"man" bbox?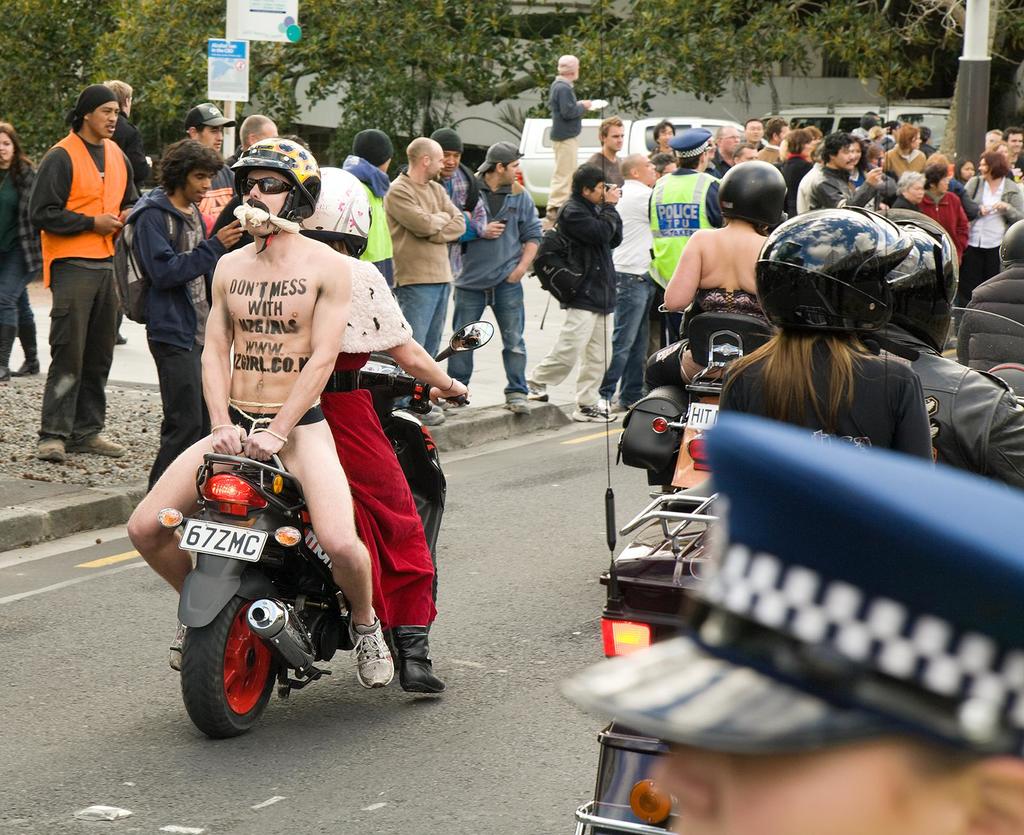
region(545, 53, 591, 218)
